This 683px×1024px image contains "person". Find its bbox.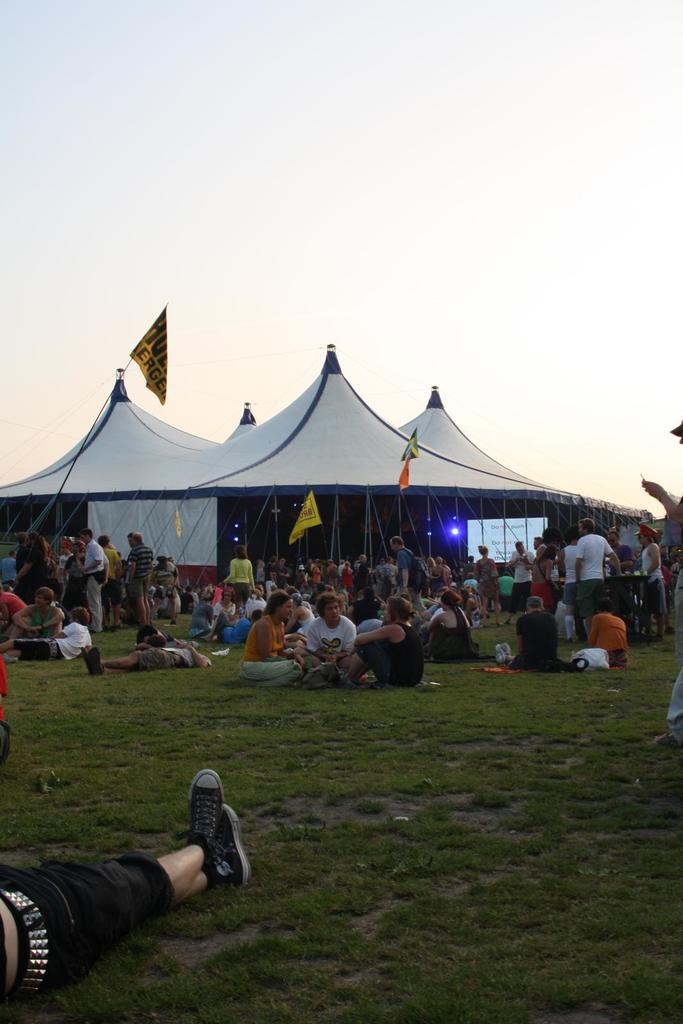
x1=333 y1=595 x2=422 y2=684.
